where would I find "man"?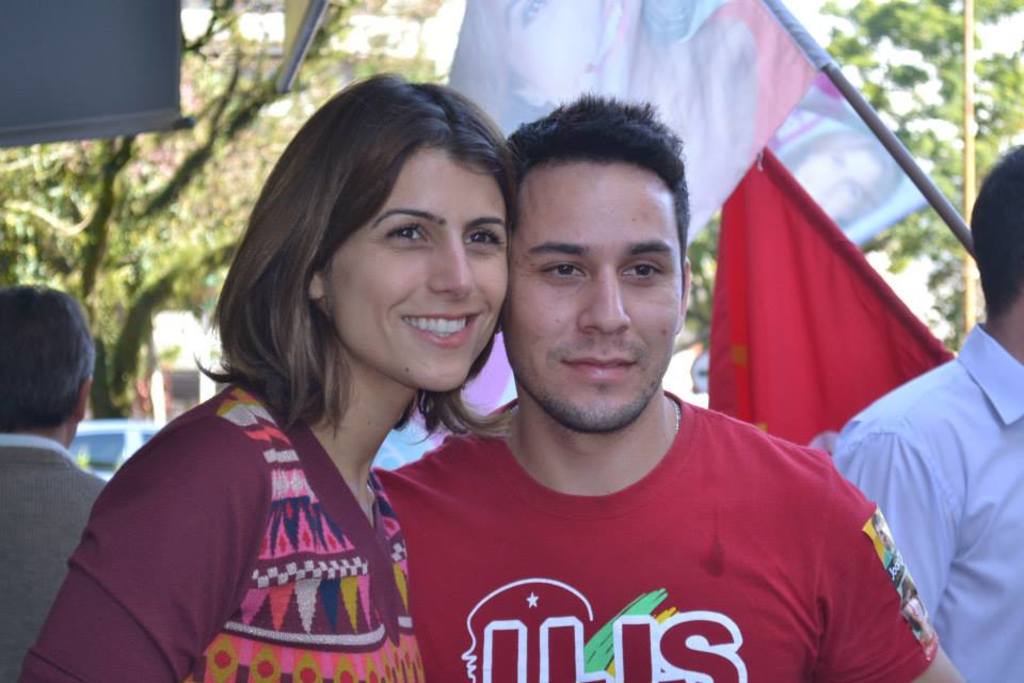
At pyautogui.locateOnScreen(825, 143, 1023, 682).
